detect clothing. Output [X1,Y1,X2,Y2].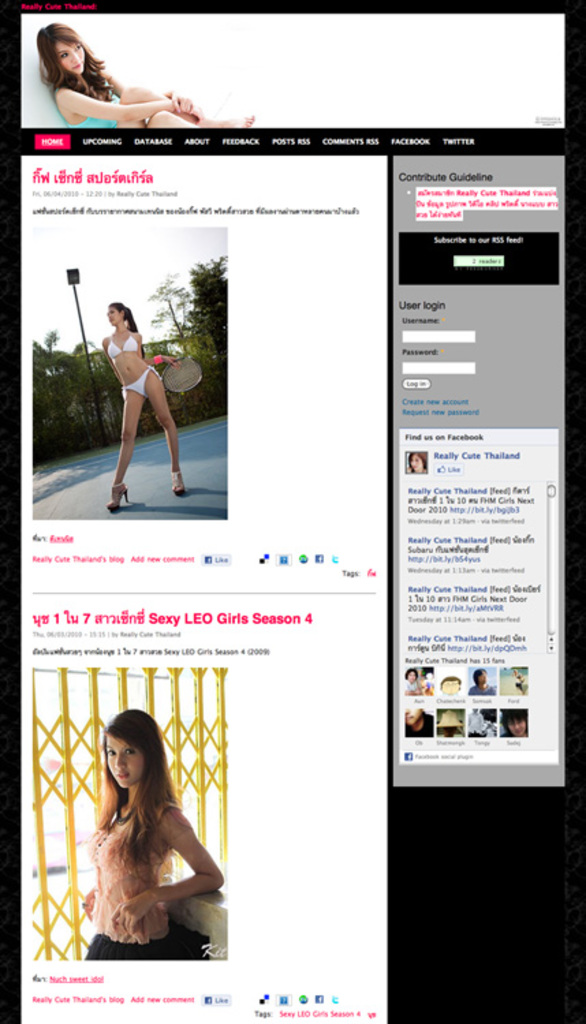
[127,365,157,395].
